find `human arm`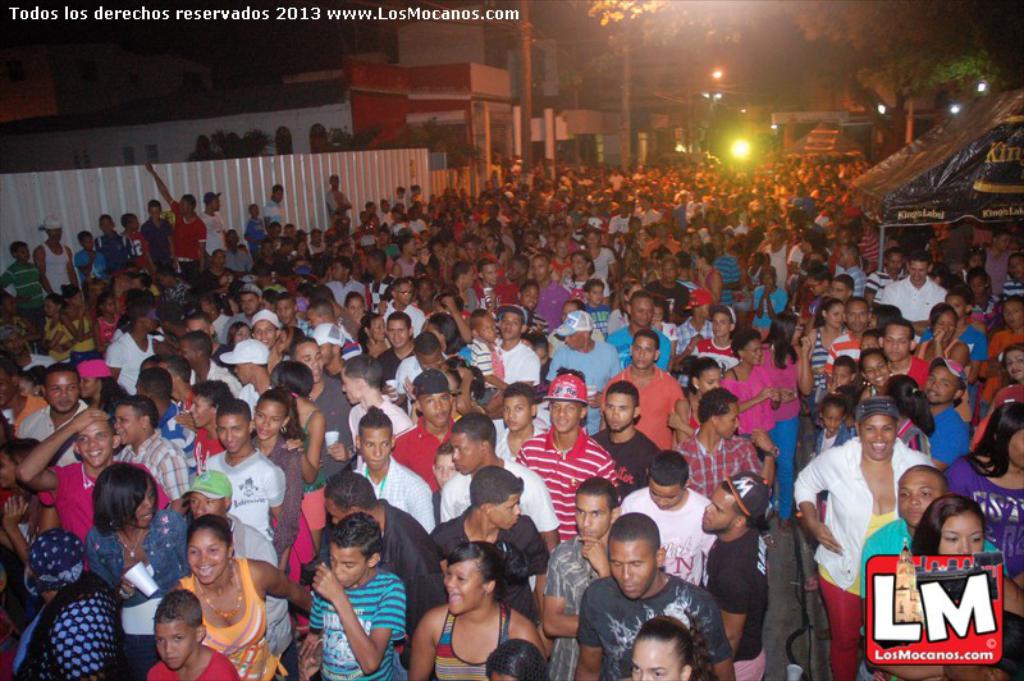
(310, 577, 390, 666)
